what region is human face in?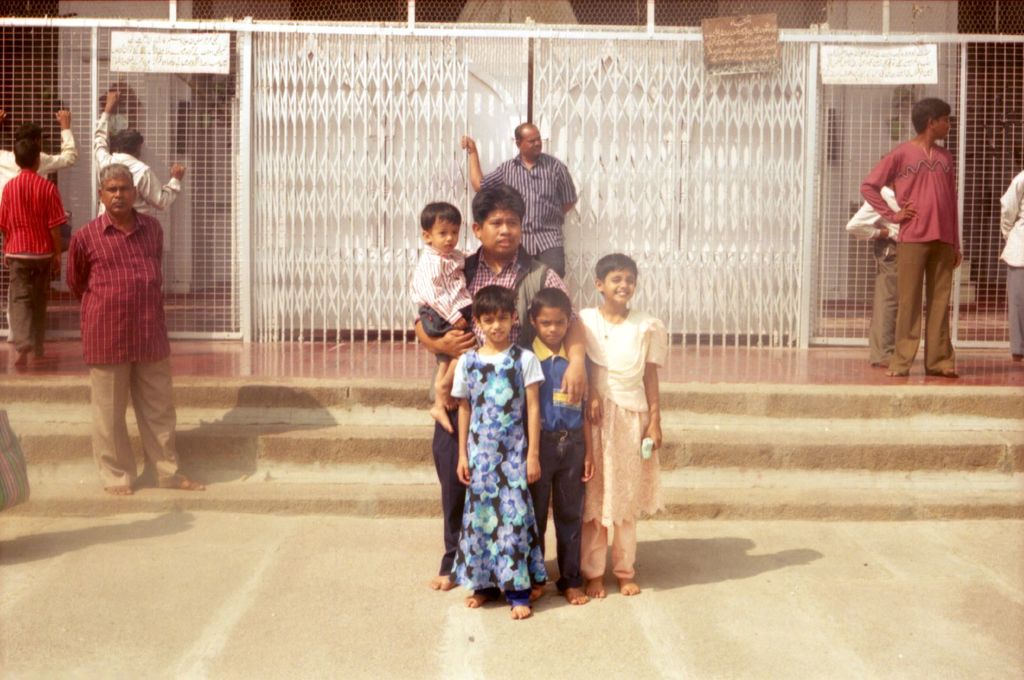
Rect(438, 218, 461, 255).
